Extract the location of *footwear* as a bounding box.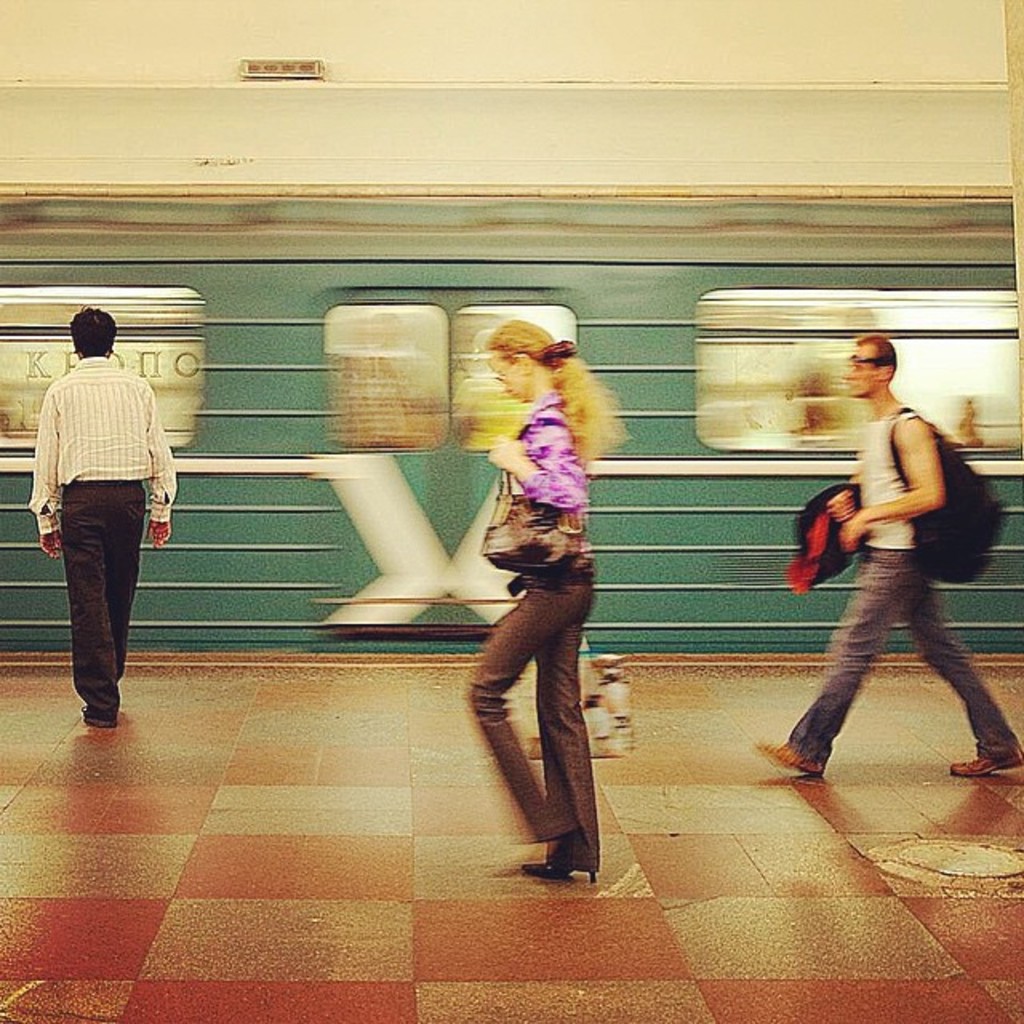
bbox=[949, 747, 1022, 779].
